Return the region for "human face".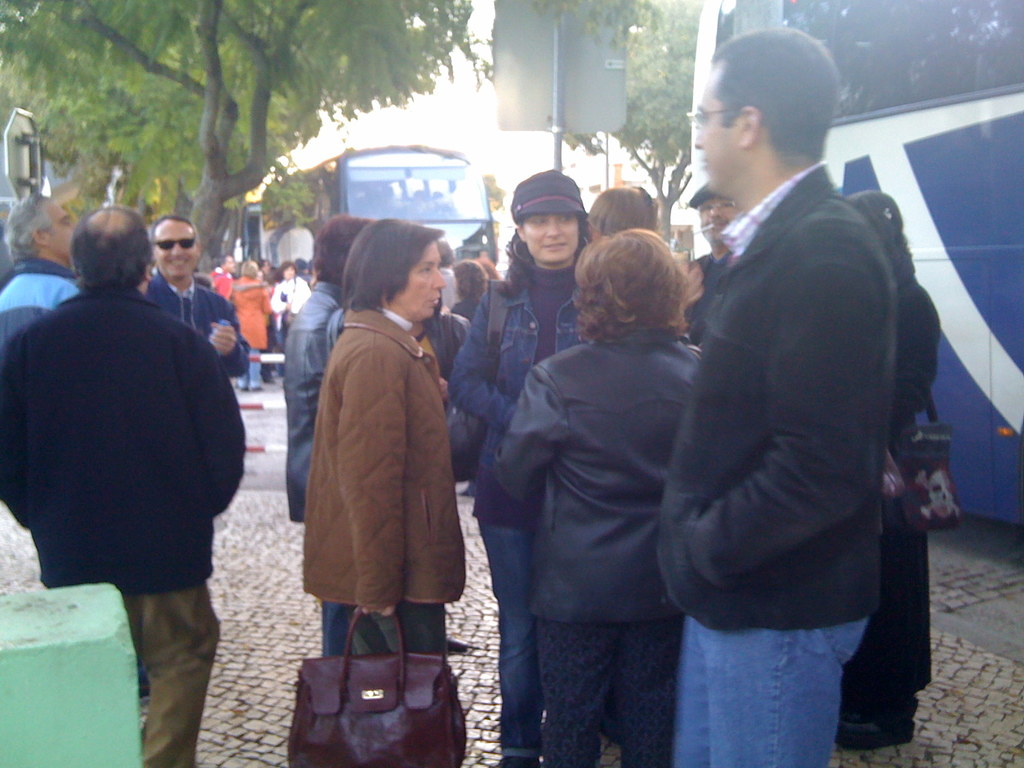
x1=689, y1=93, x2=741, y2=187.
